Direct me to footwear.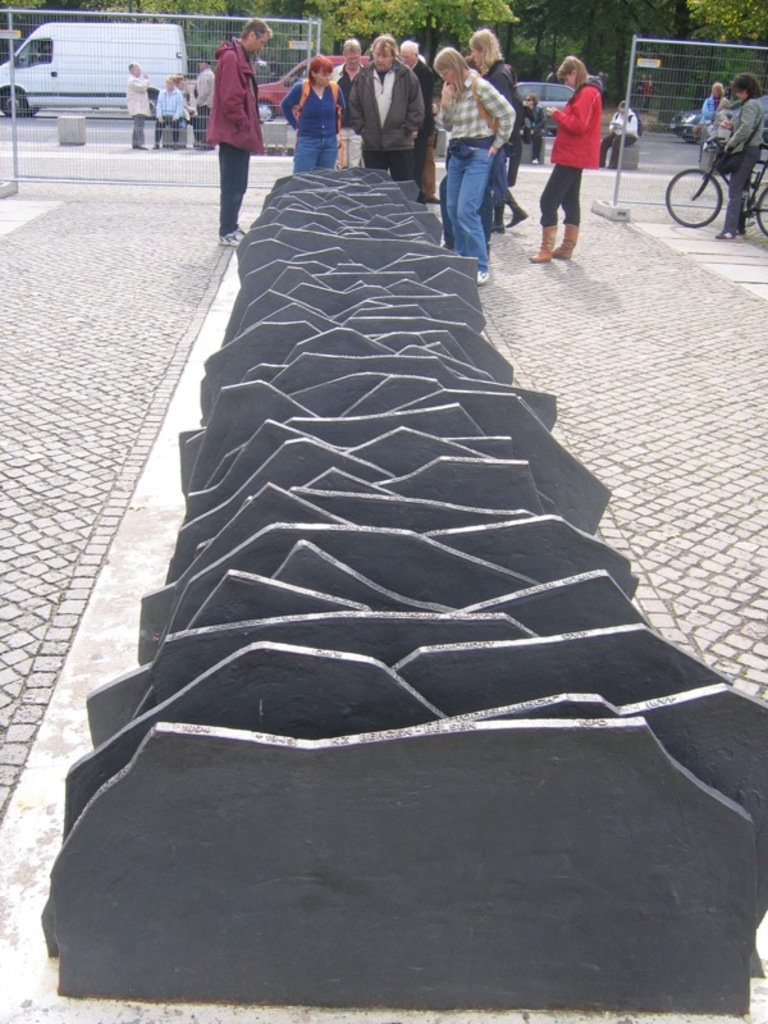
Direction: {"x1": 474, "y1": 260, "x2": 484, "y2": 283}.
